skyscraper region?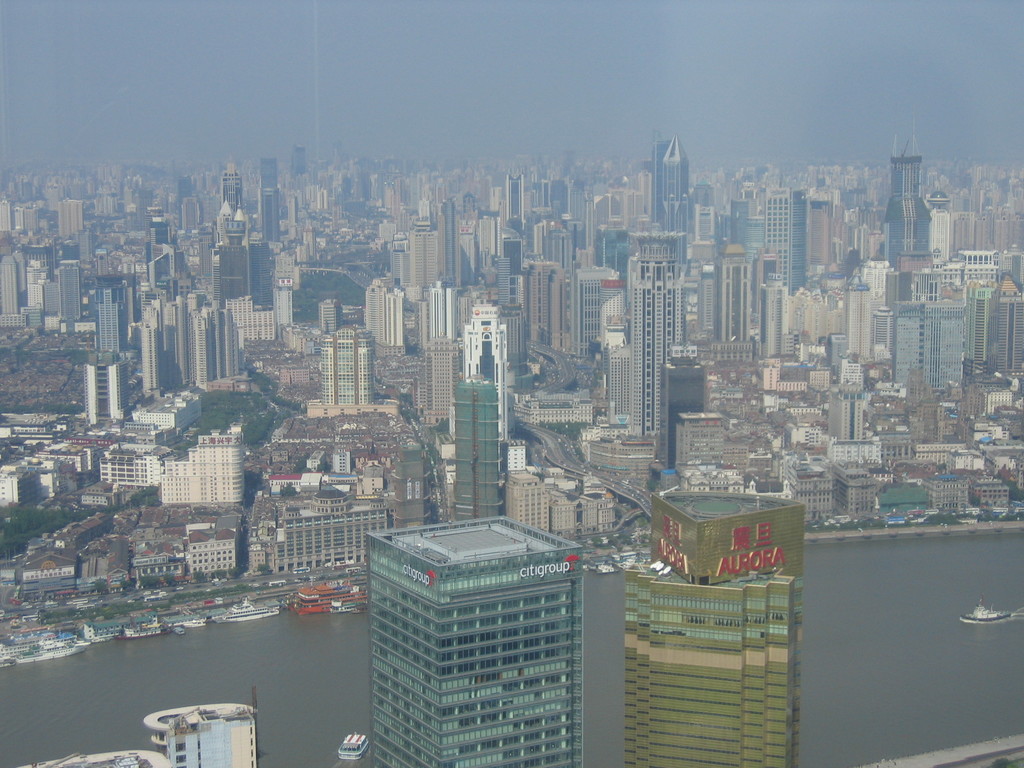
(x1=0, y1=412, x2=97, y2=513)
